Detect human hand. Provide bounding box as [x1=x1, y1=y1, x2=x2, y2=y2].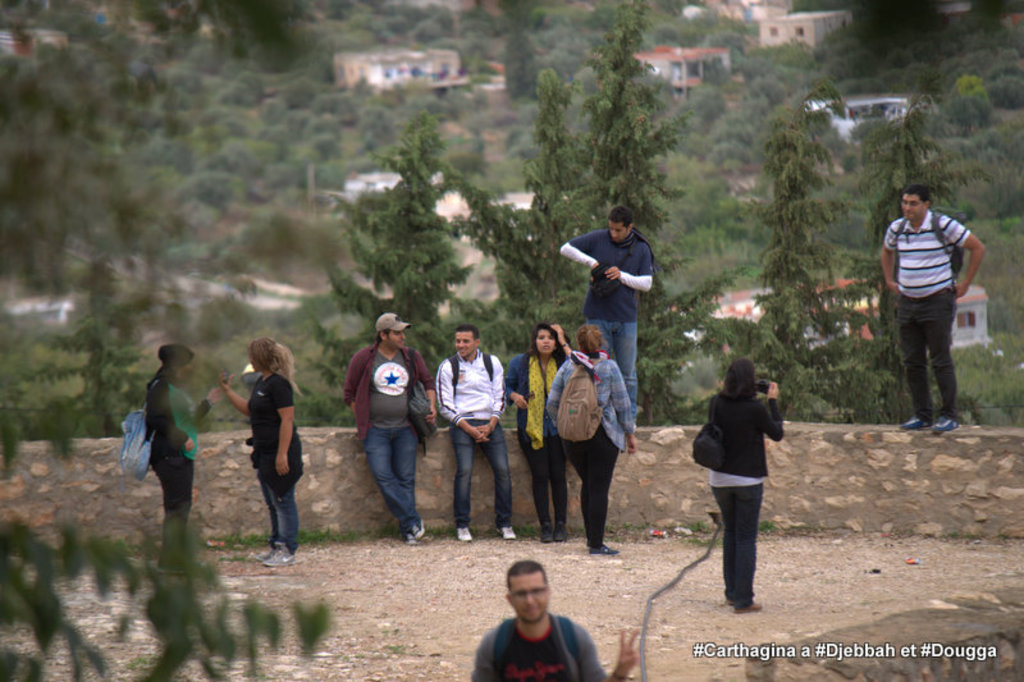
[x1=604, y1=264, x2=622, y2=283].
